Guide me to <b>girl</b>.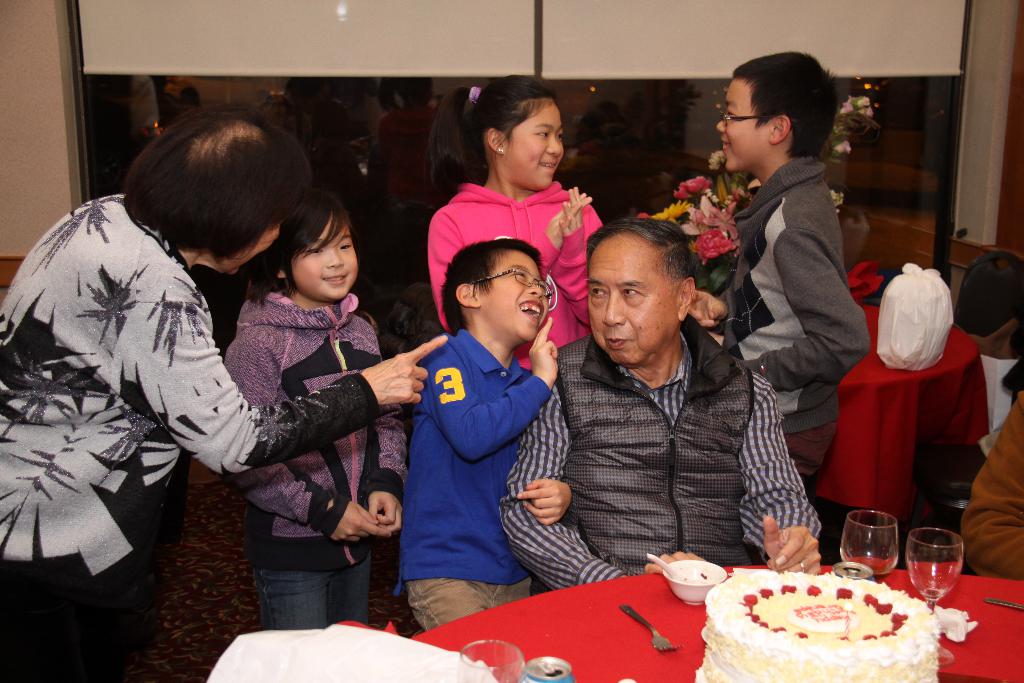
Guidance: locate(223, 197, 403, 628).
